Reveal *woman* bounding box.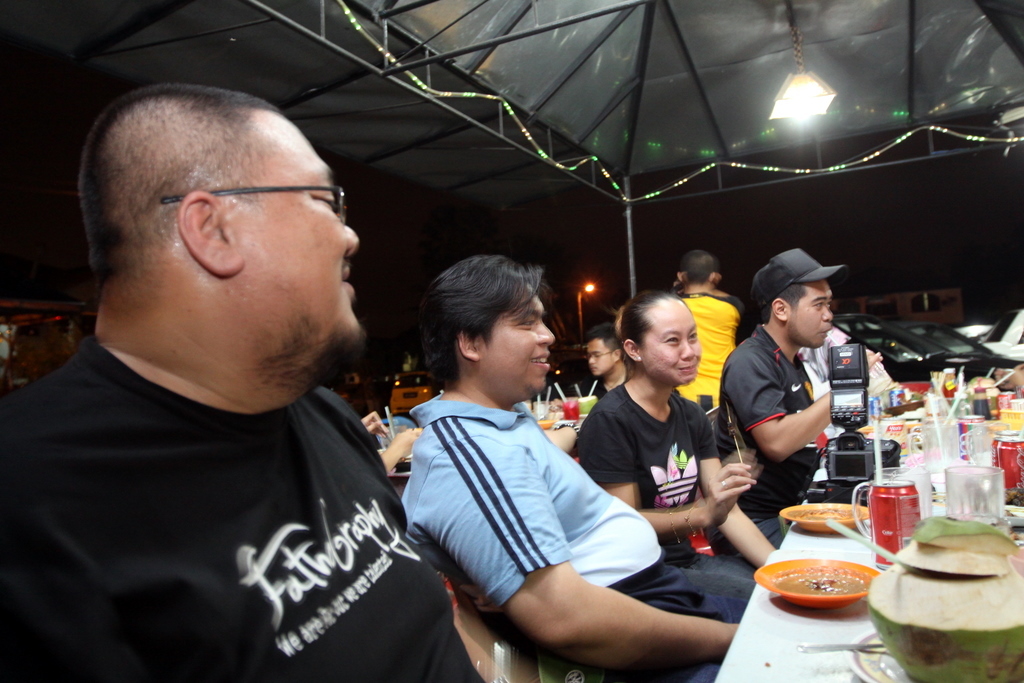
Revealed: select_region(579, 291, 778, 595).
